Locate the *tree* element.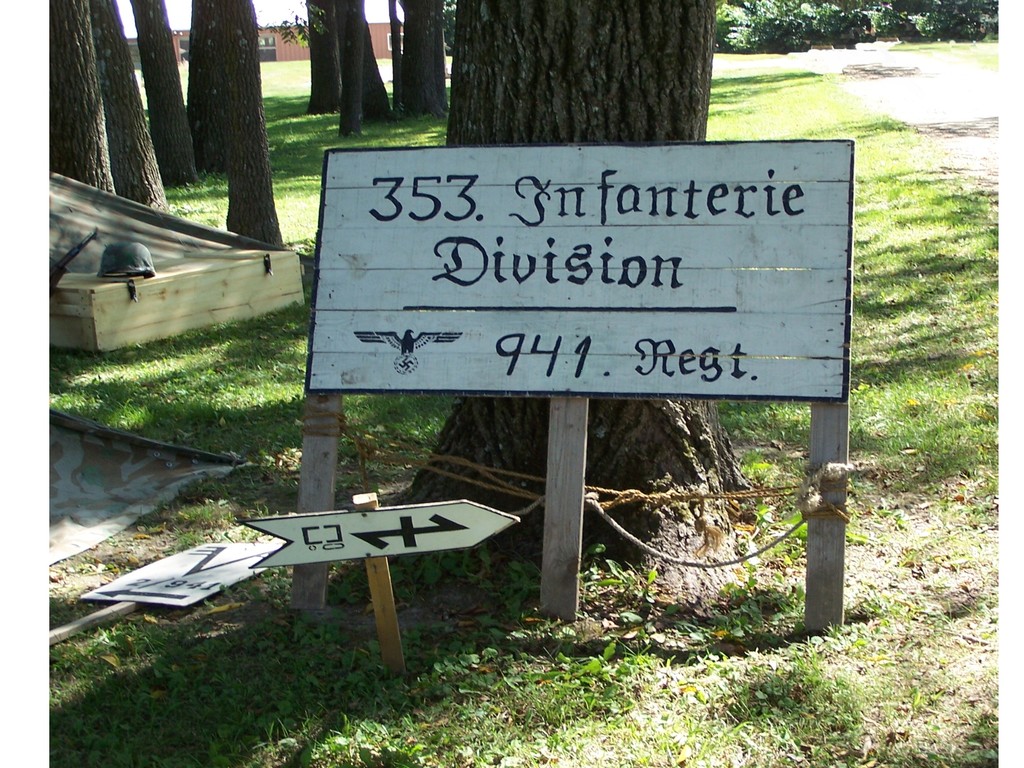
Element bbox: region(218, 0, 293, 252).
